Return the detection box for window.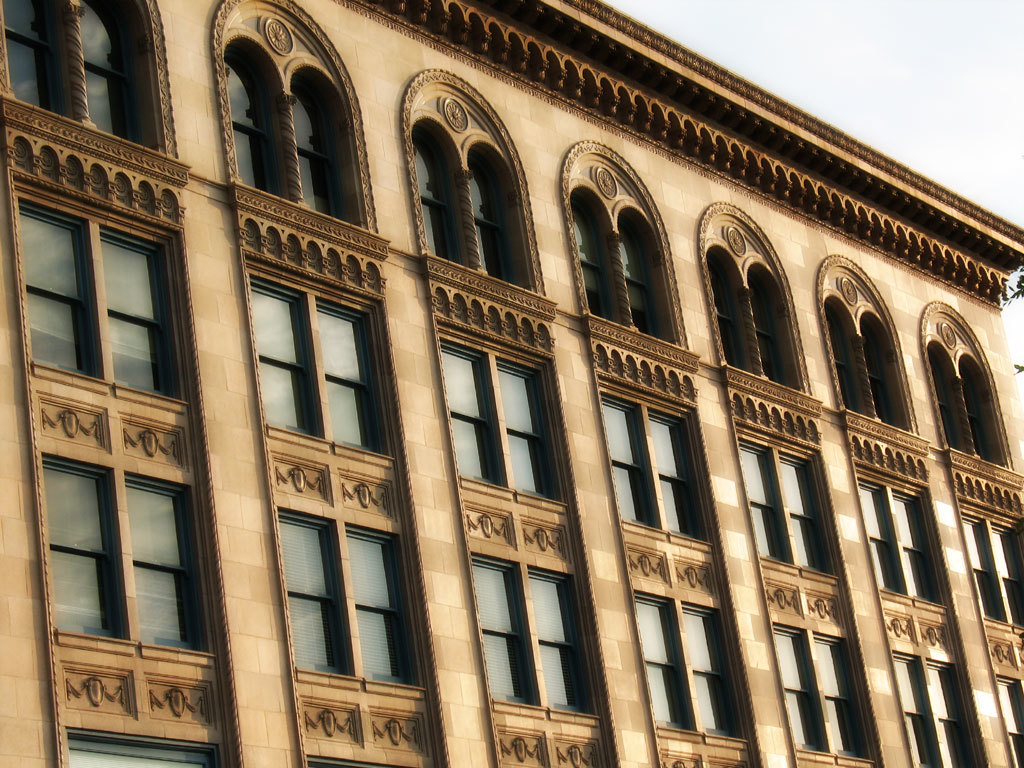
select_region(768, 616, 869, 764).
